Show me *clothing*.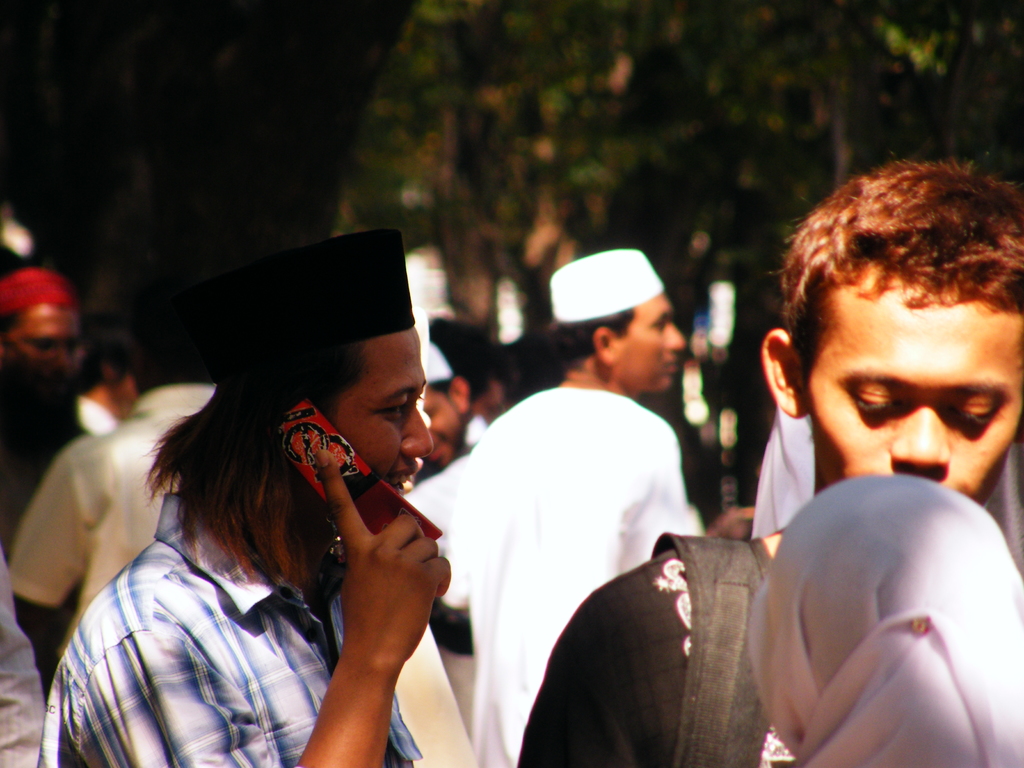
*clothing* is here: l=511, t=532, r=803, b=765.
